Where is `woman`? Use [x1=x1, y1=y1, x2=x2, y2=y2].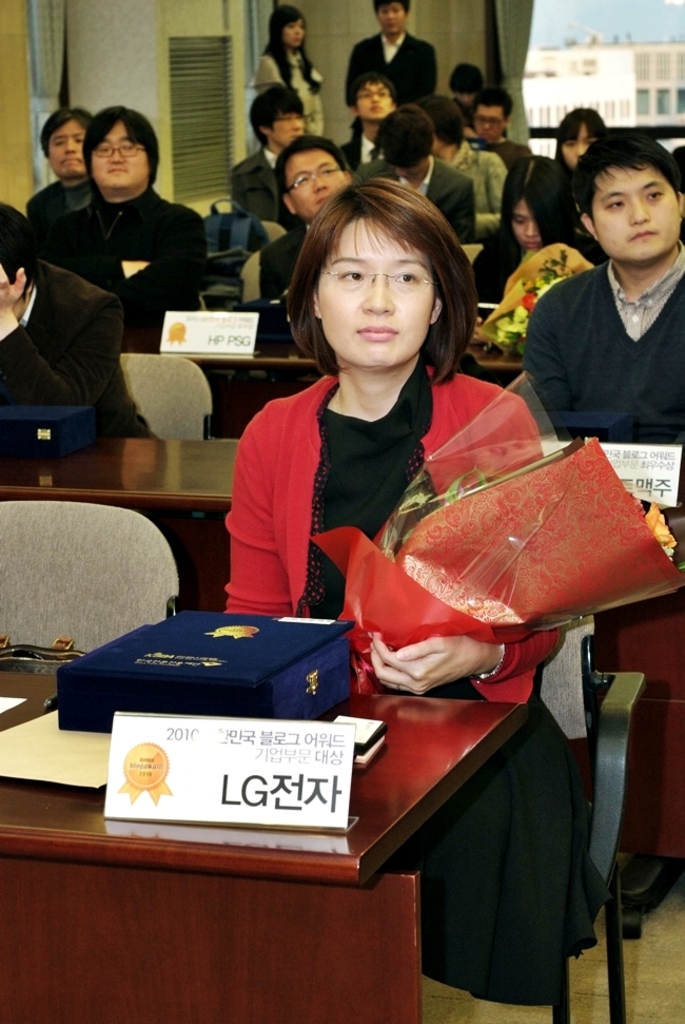
[x1=220, y1=177, x2=565, y2=1015].
